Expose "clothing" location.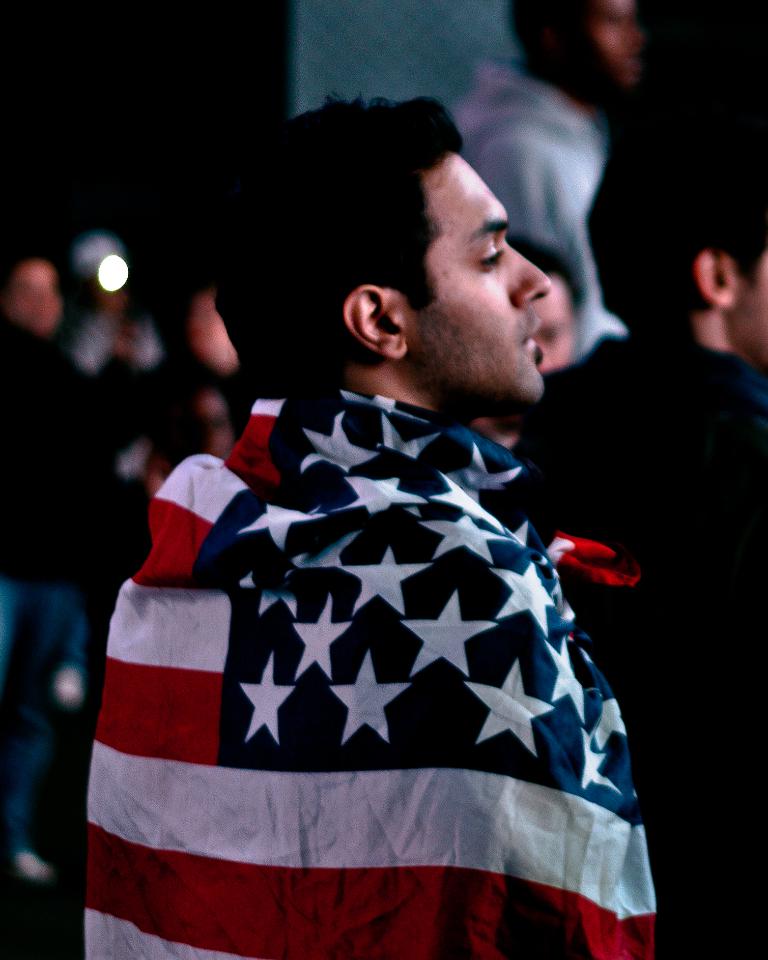
Exposed at [517, 323, 767, 959].
